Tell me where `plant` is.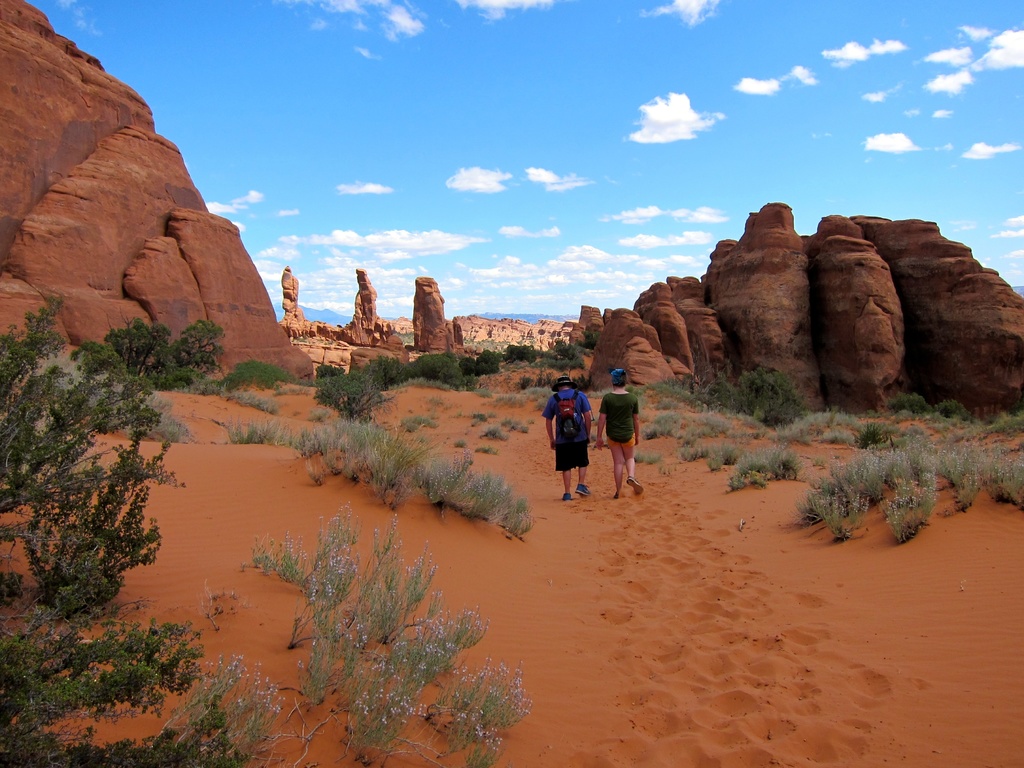
`plant` is at rect(472, 443, 499, 454).
